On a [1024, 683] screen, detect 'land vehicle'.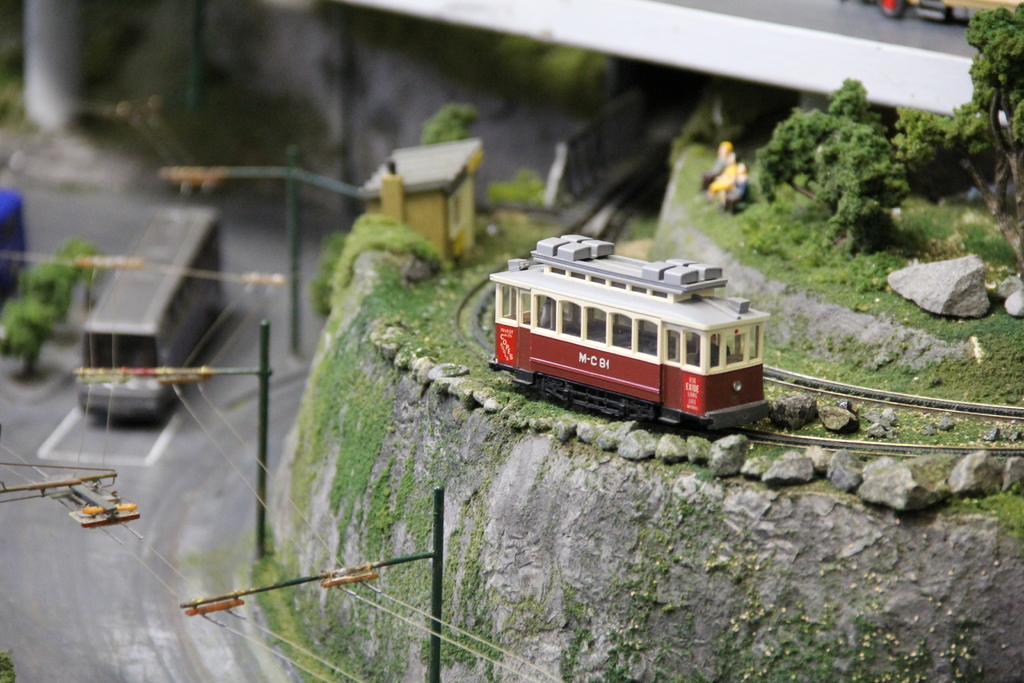
bbox=[64, 199, 252, 434].
